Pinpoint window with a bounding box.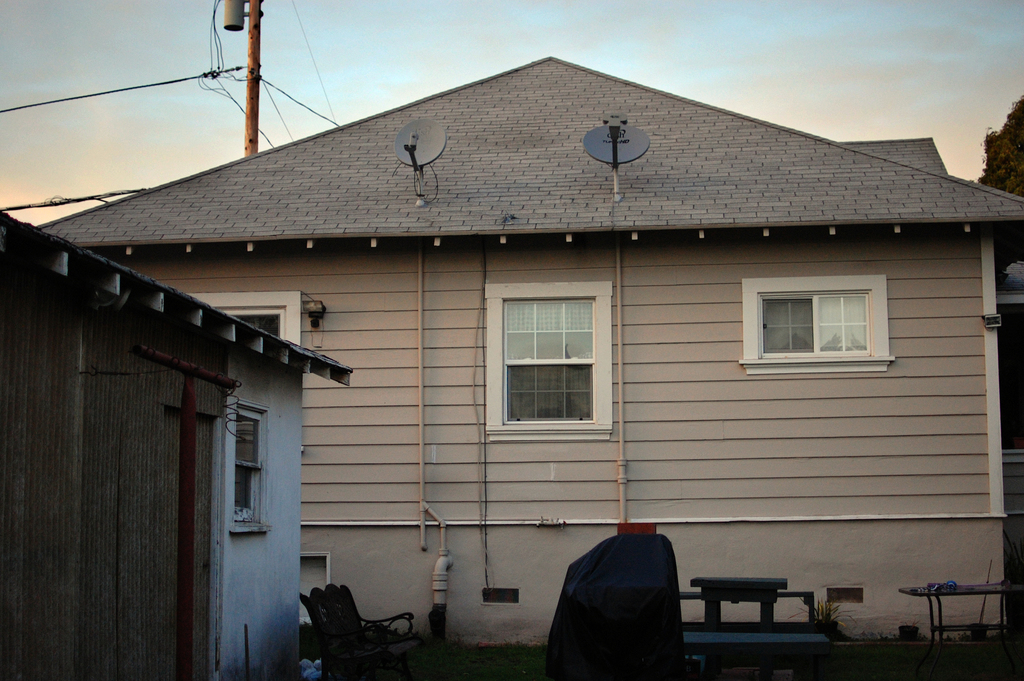
<region>191, 290, 303, 346</region>.
